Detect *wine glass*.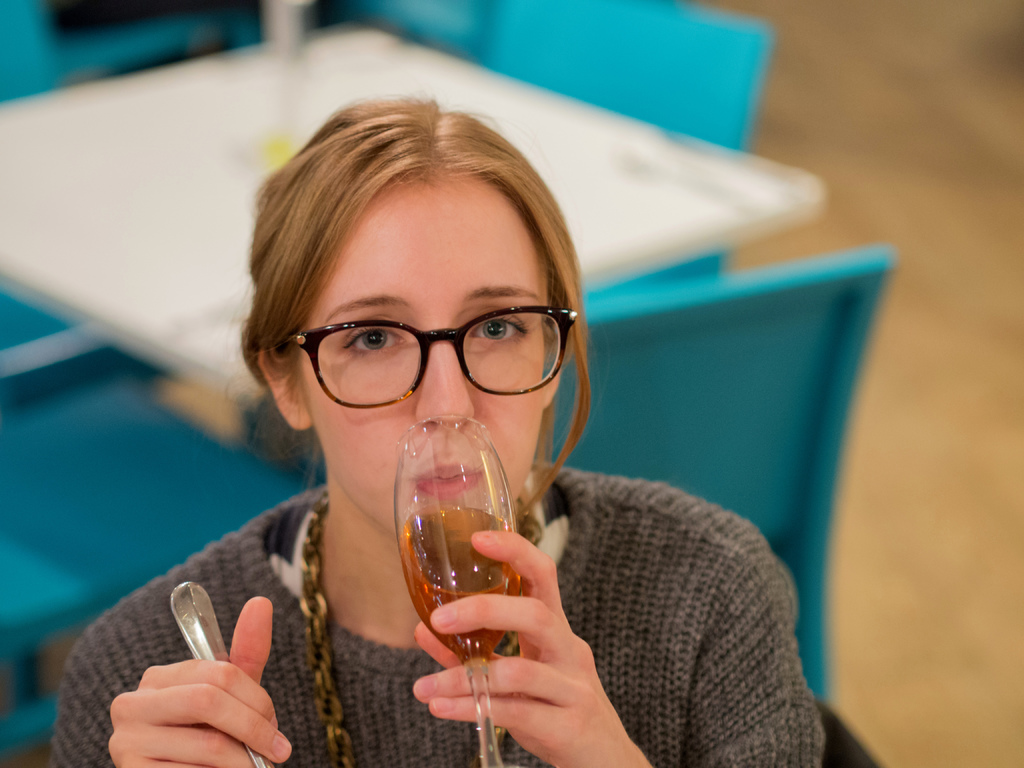
Detected at Rect(396, 412, 518, 767).
